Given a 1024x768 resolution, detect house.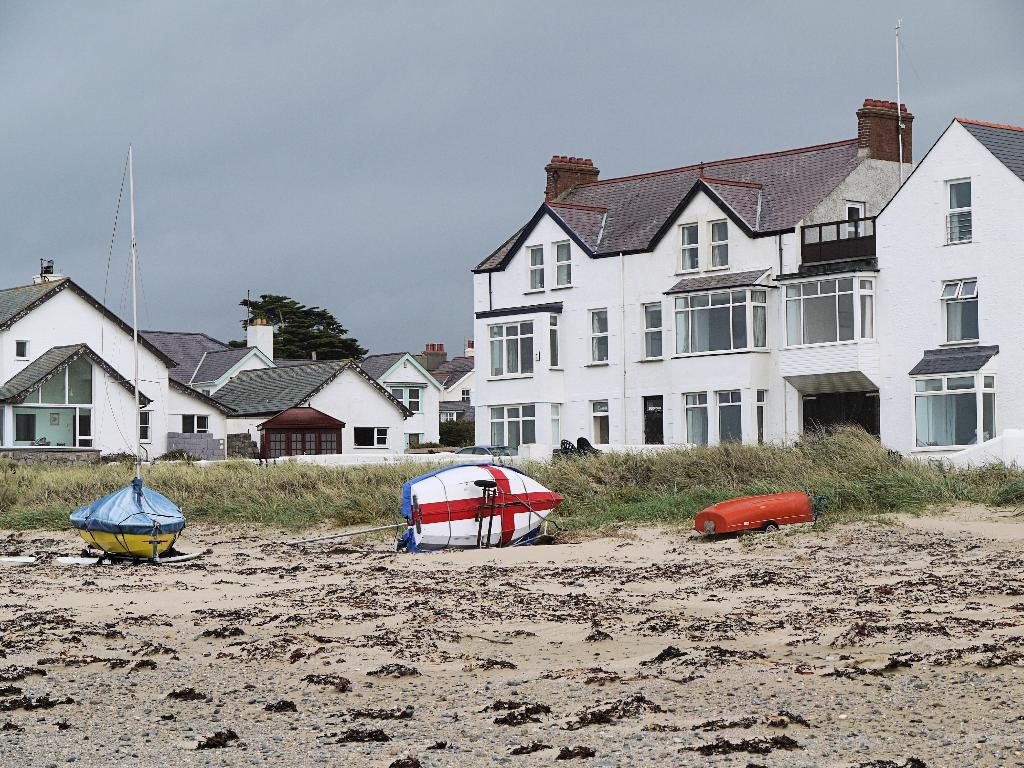
(x1=131, y1=323, x2=335, y2=399).
